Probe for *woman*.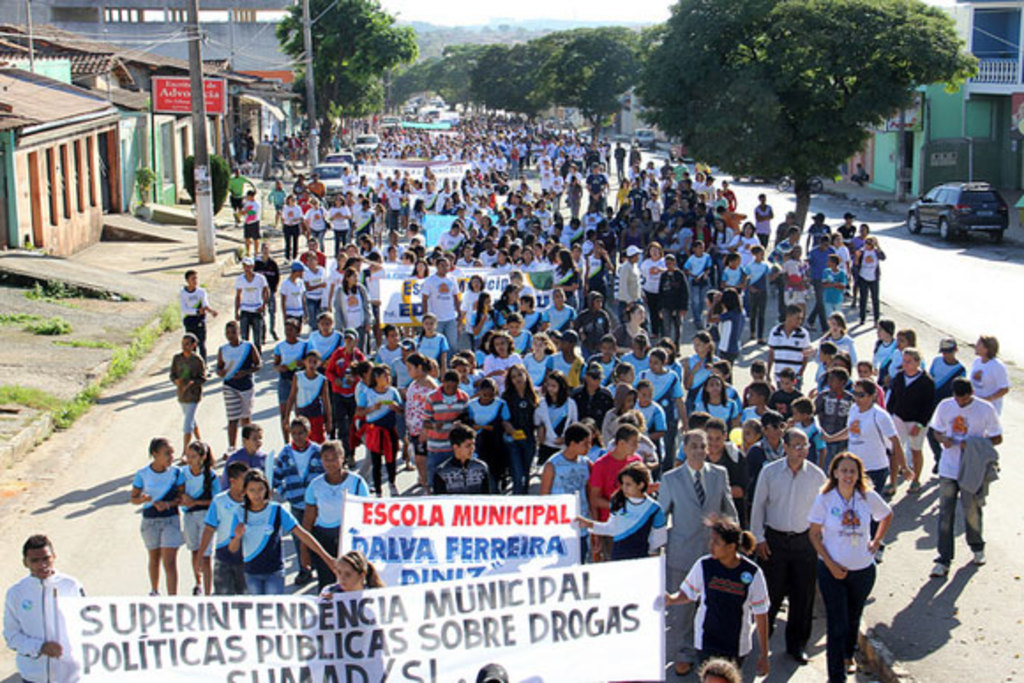
Probe result: 341,265,367,353.
